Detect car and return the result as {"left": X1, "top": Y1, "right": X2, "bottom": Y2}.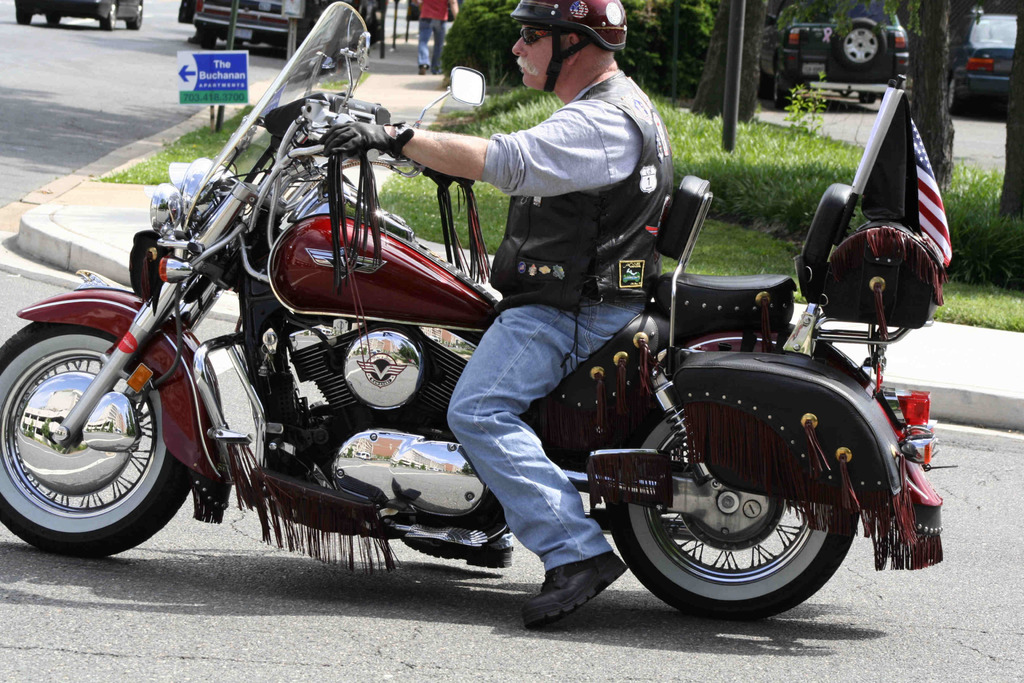
{"left": 940, "top": 6, "right": 1020, "bottom": 117}.
